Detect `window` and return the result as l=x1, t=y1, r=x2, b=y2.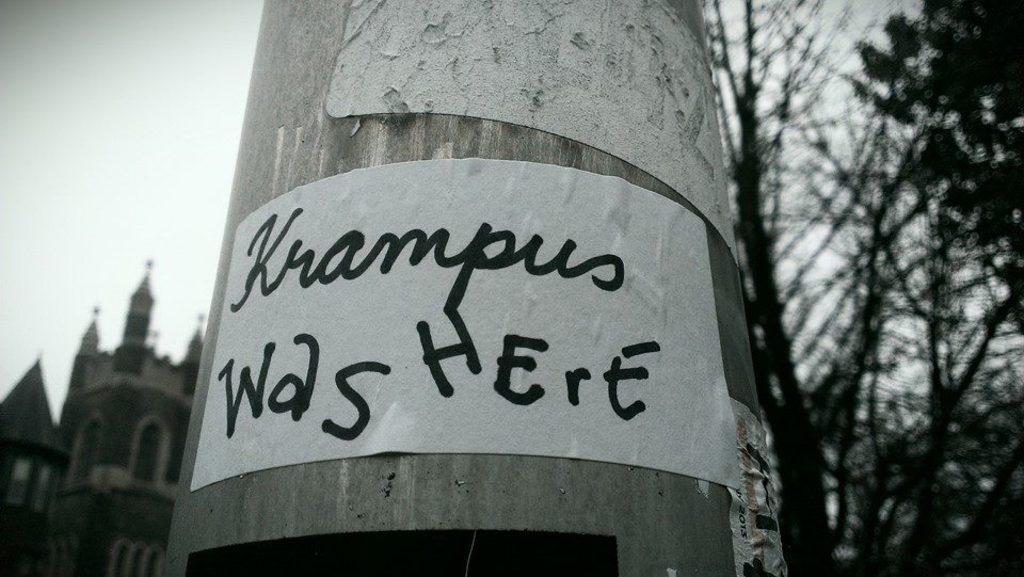
l=127, t=415, r=170, b=490.
